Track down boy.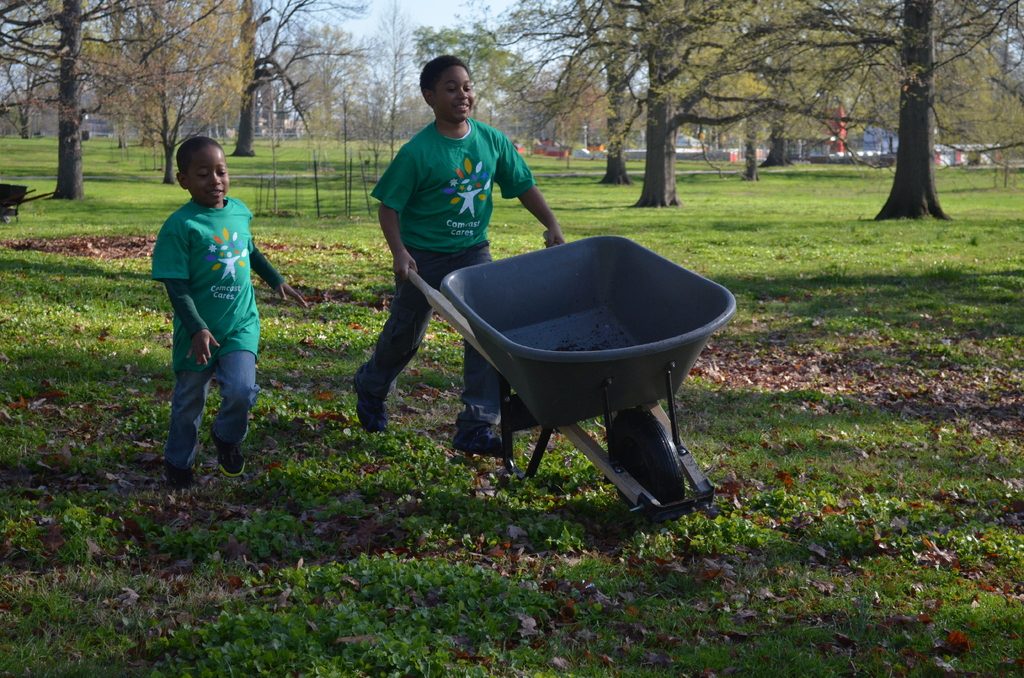
Tracked to locate(148, 137, 314, 491).
